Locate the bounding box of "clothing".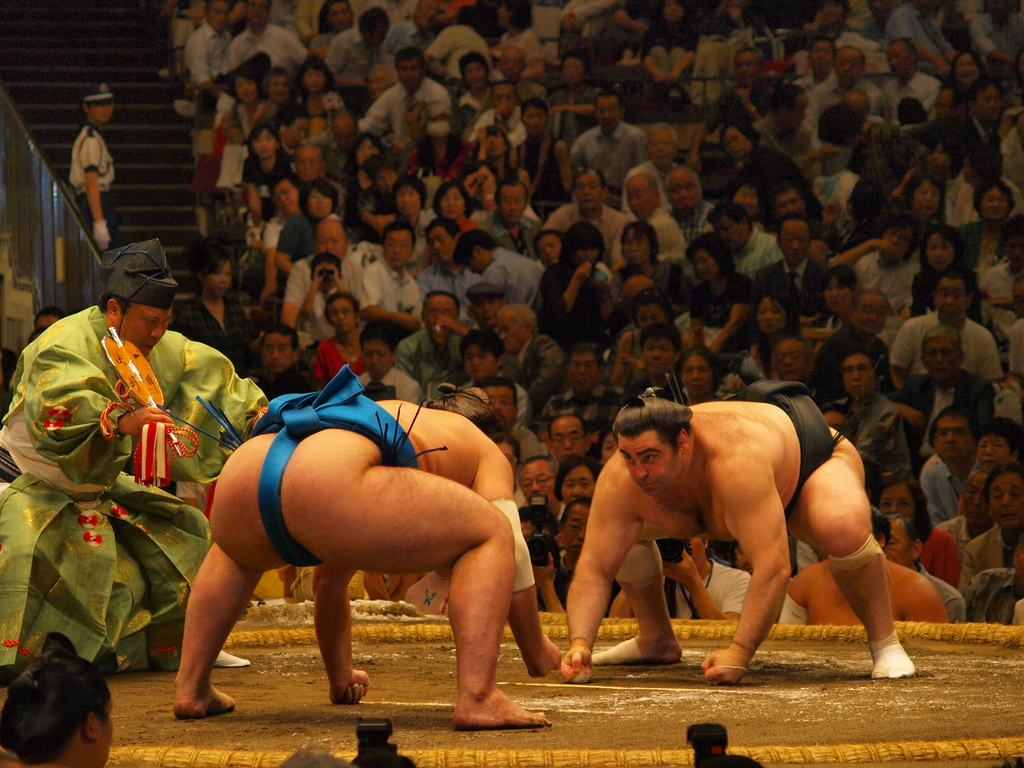
Bounding box: locate(362, 74, 455, 141).
